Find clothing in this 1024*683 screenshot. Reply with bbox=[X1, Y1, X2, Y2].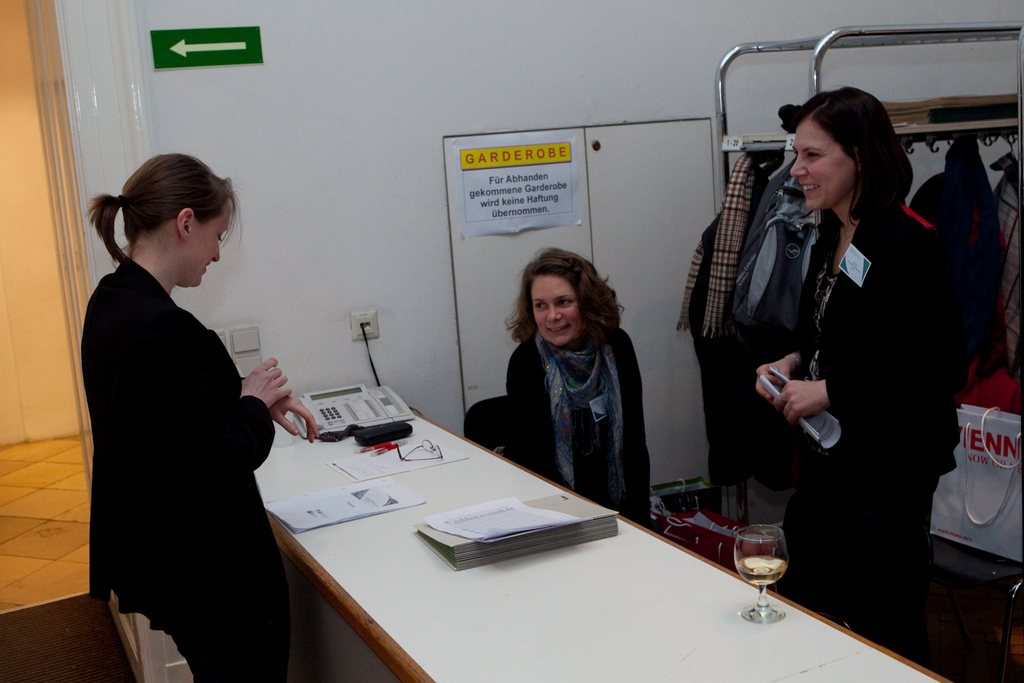
bbox=[986, 144, 1023, 384].
